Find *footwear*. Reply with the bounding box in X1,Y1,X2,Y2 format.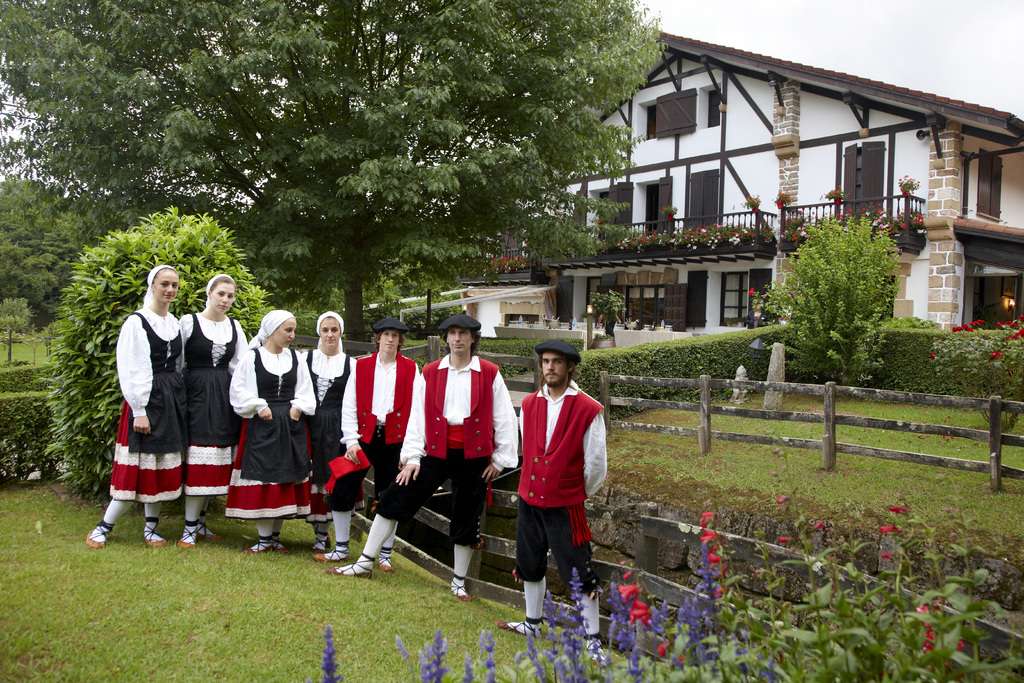
326,550,371,579.
